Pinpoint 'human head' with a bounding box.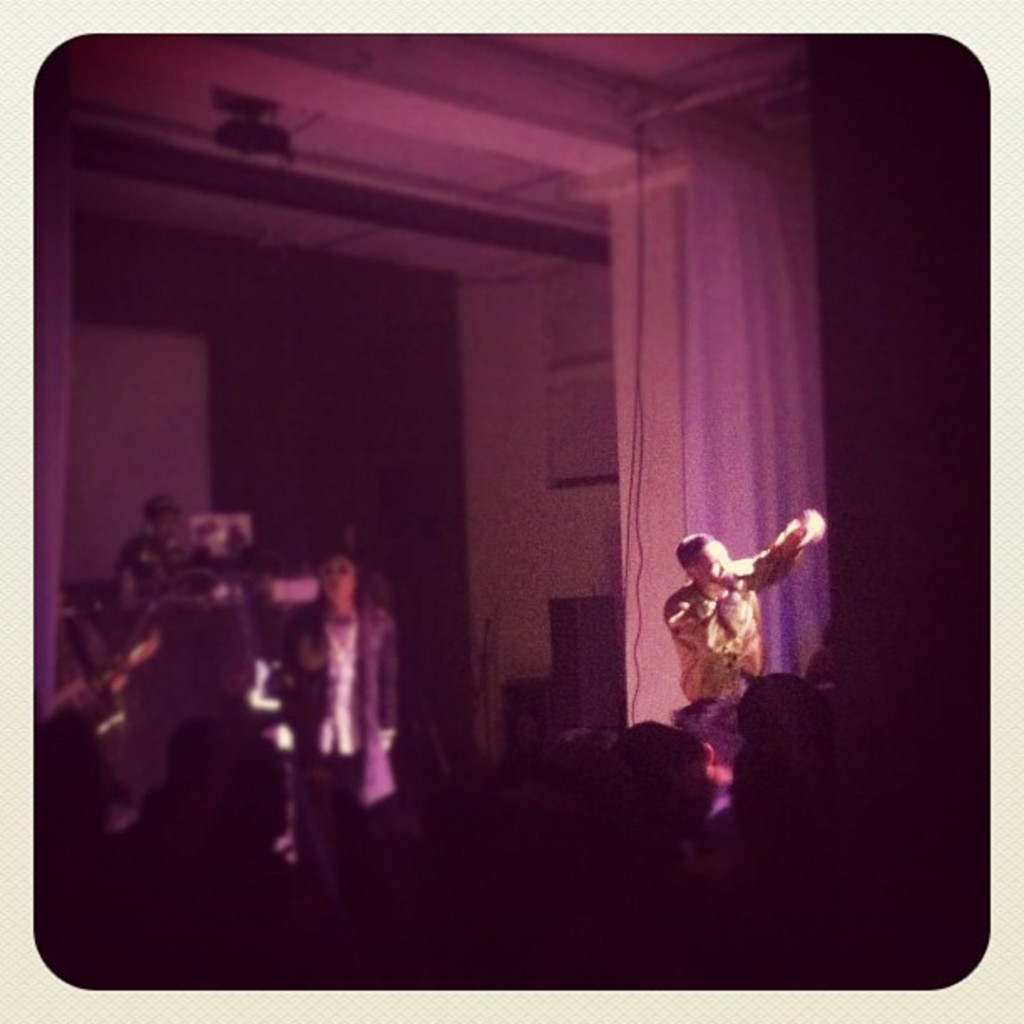
bbox=[35, 699, 95, 806].
